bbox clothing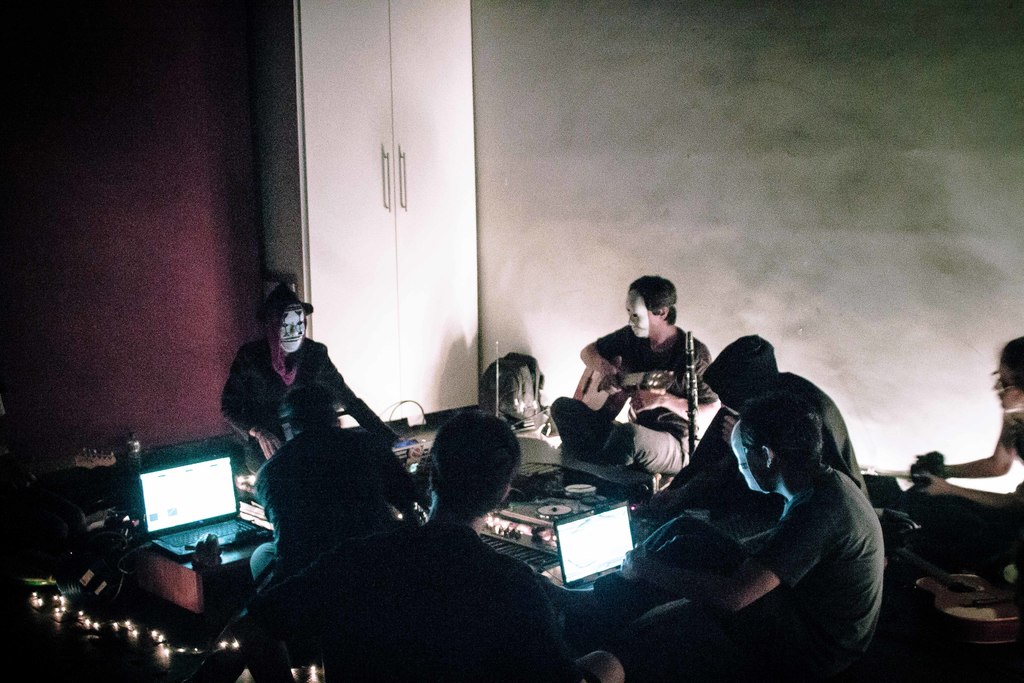
bbox(227, 336, 376, 462)
